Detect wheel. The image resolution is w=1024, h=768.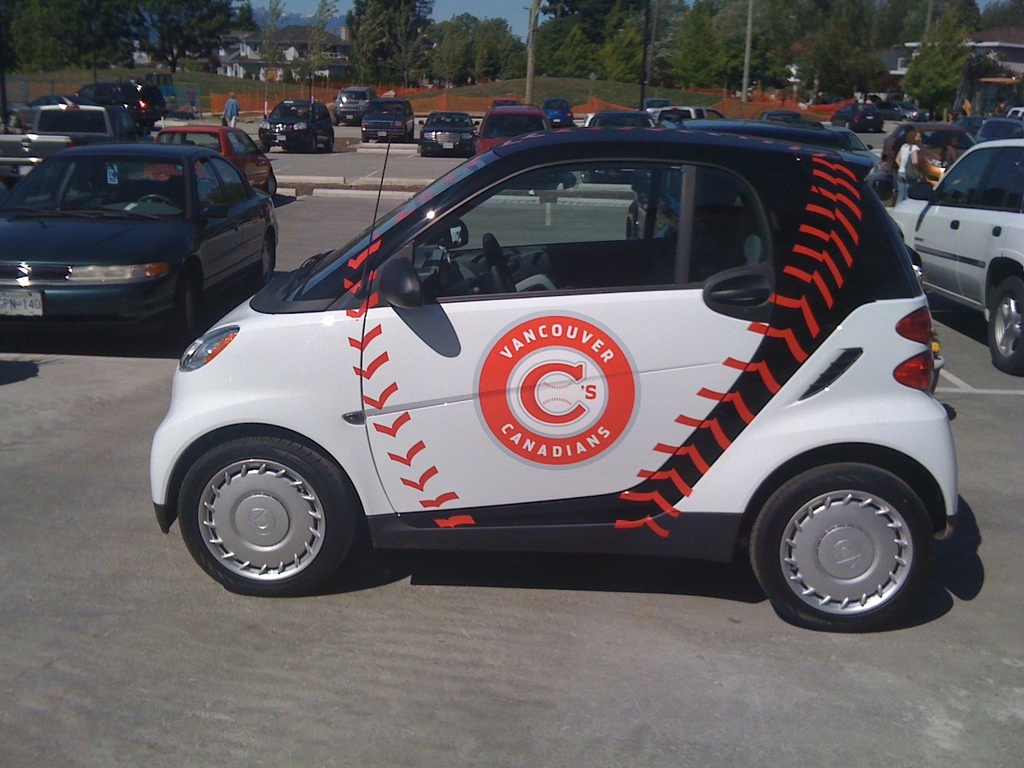
detection(478, 232, 515, 295).
